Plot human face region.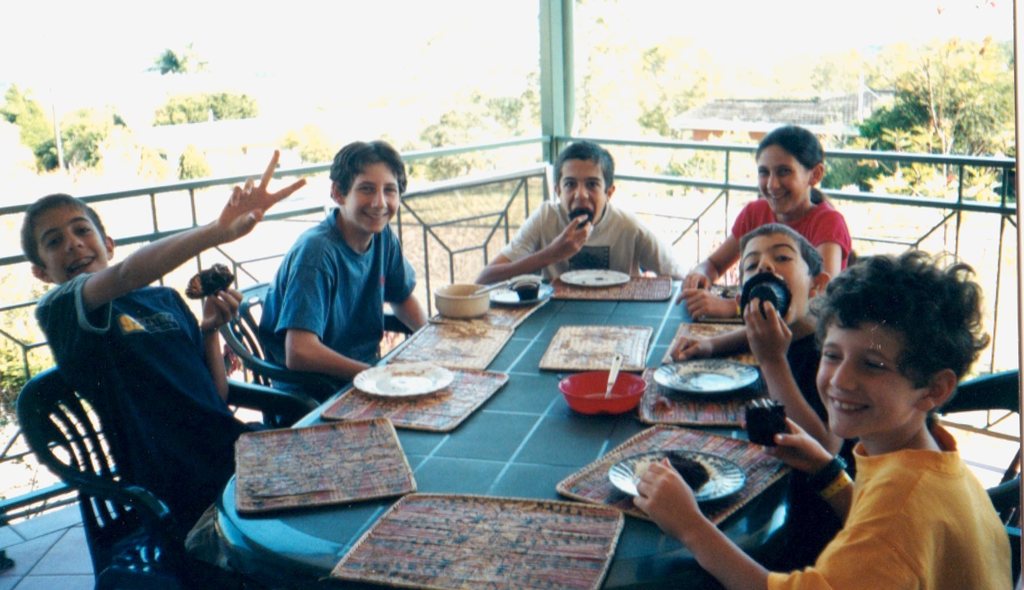
Plotted at [left=33, top=204, right=107, bottom=283].
